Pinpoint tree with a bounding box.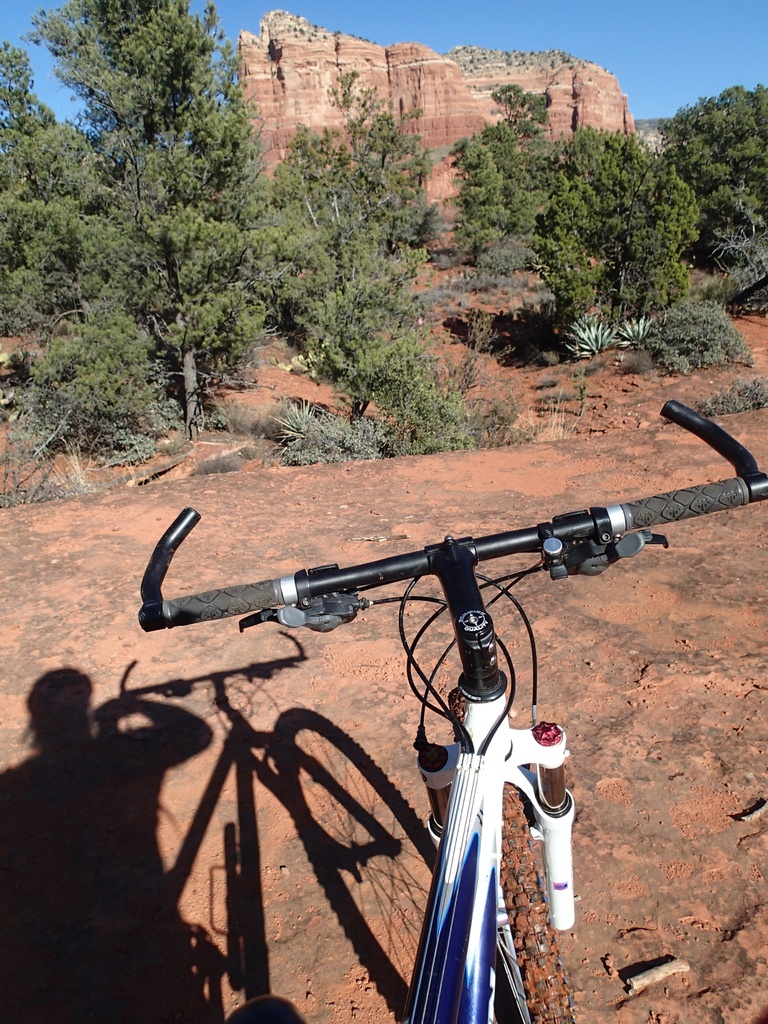
select_region(529, 120, 700, 335).
